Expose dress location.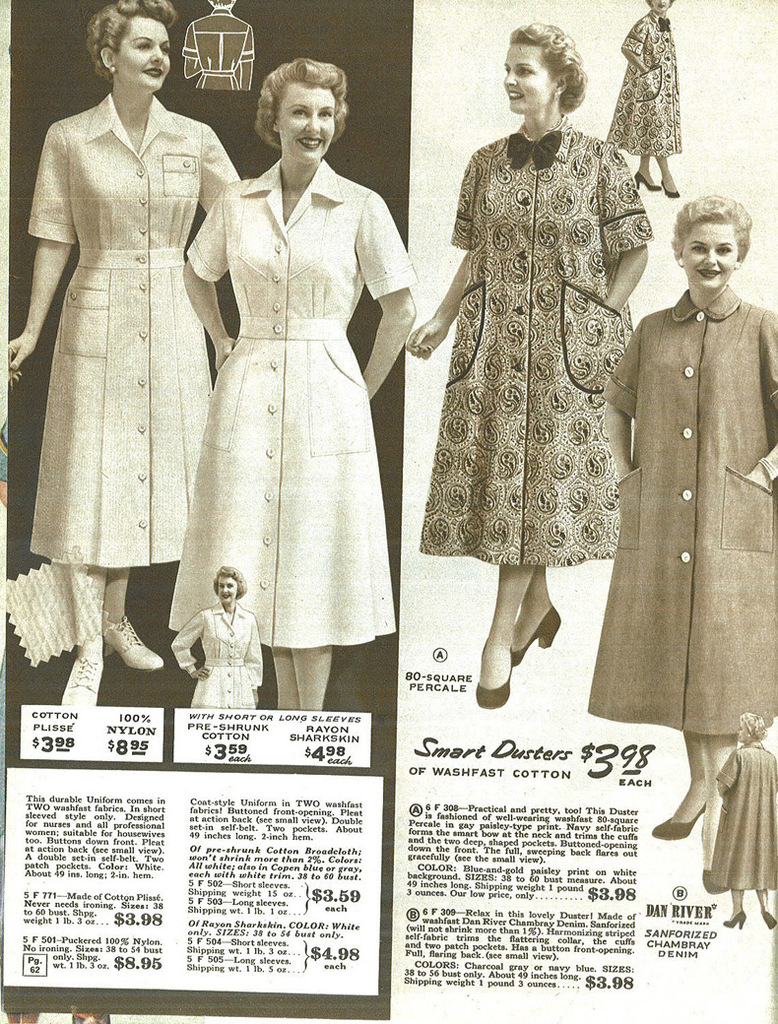
Exposed at 27,94,237,568.
